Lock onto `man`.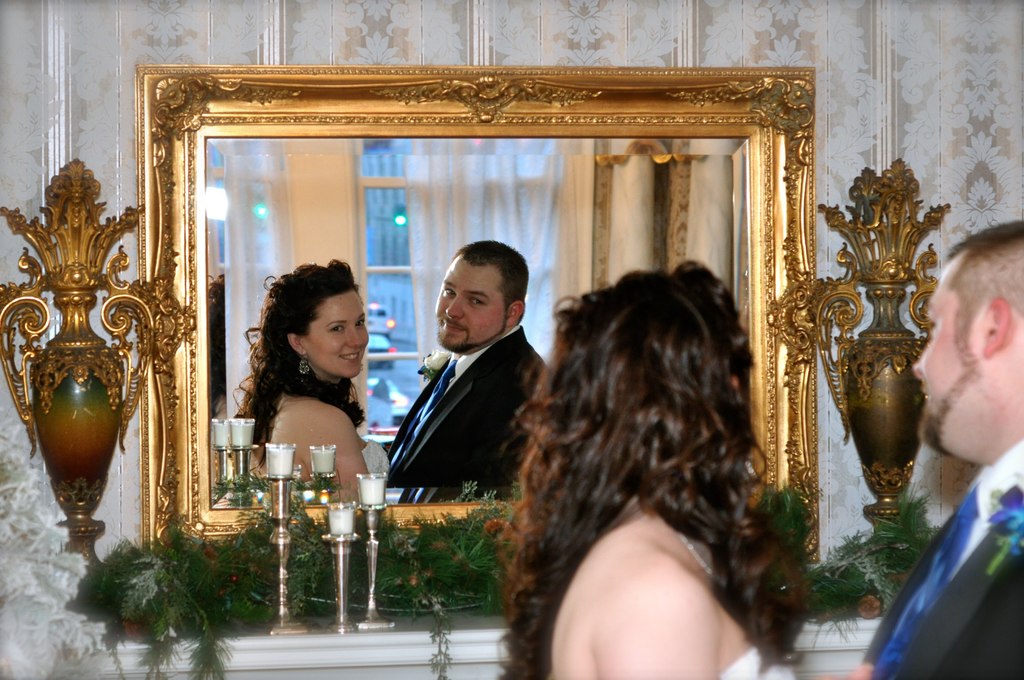
Locked: {"left": 395, "top": 223, "right": 544, "bottom": 516}.
